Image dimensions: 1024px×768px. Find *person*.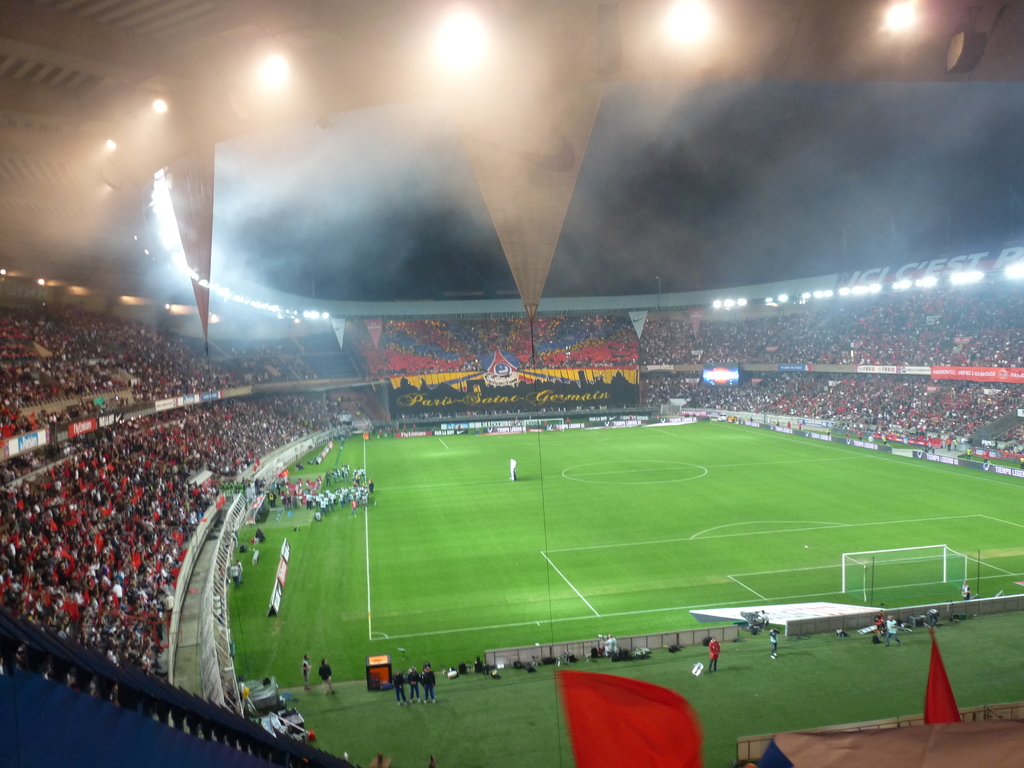
select_region(408, 666, 420, 701).
